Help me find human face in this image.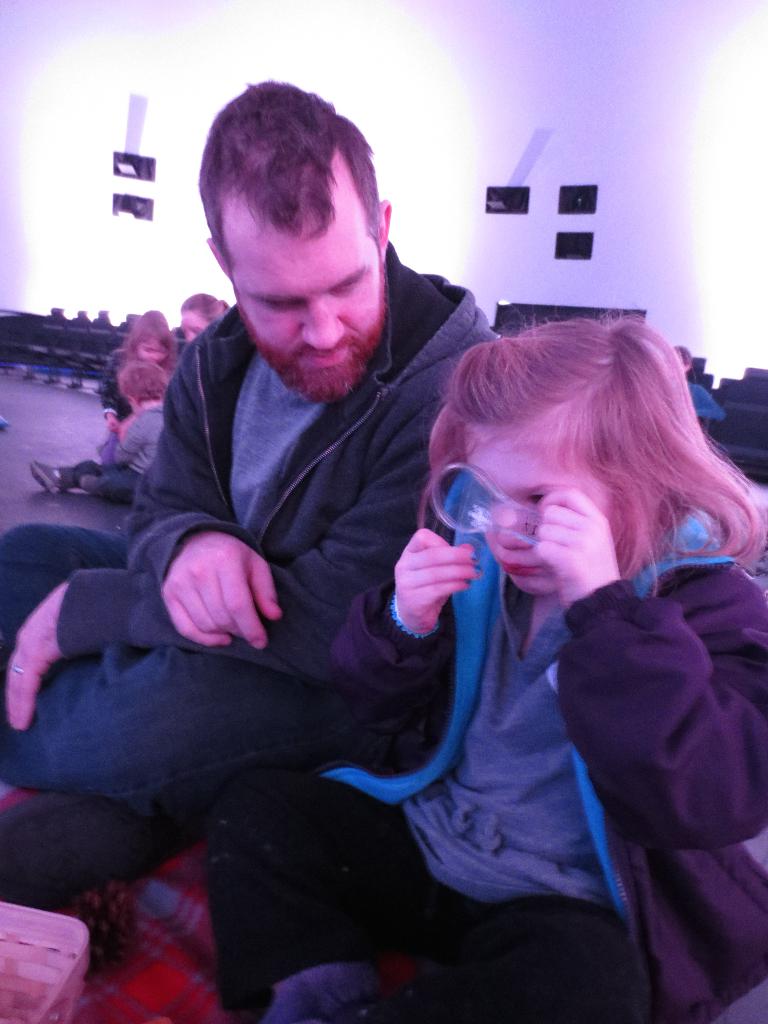
Found it: [left=184, top=312, right=209, bottom=344].
